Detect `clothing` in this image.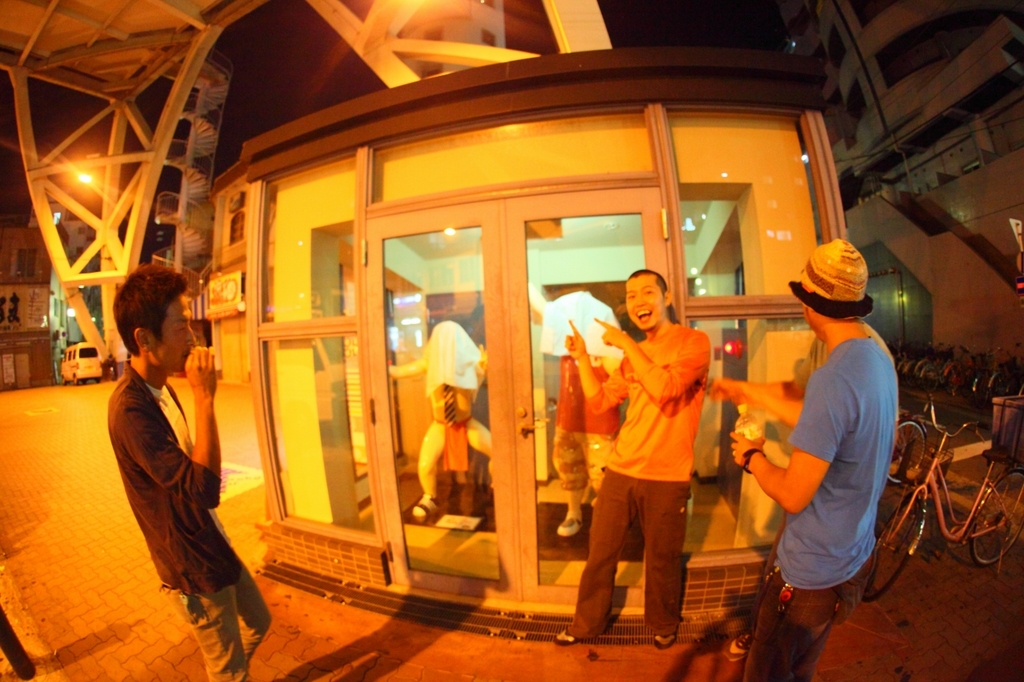
Detection: {"left": 106, "top": 357, "right": 272, "bottom": 681}.
